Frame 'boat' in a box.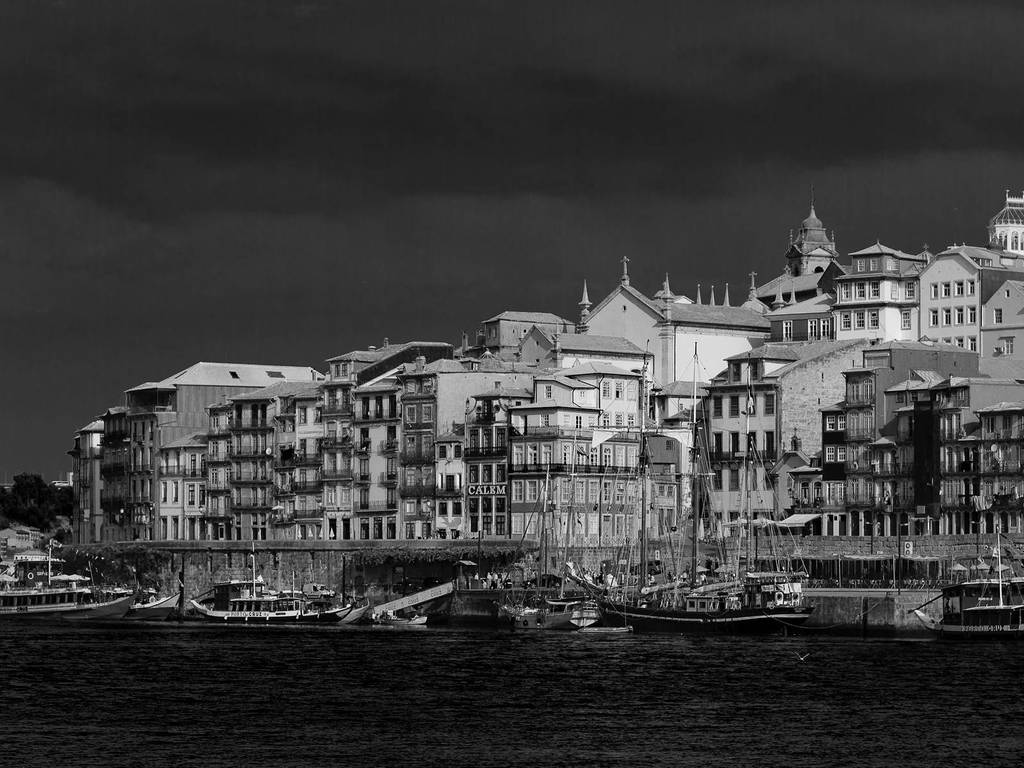
189,550,349,621.
